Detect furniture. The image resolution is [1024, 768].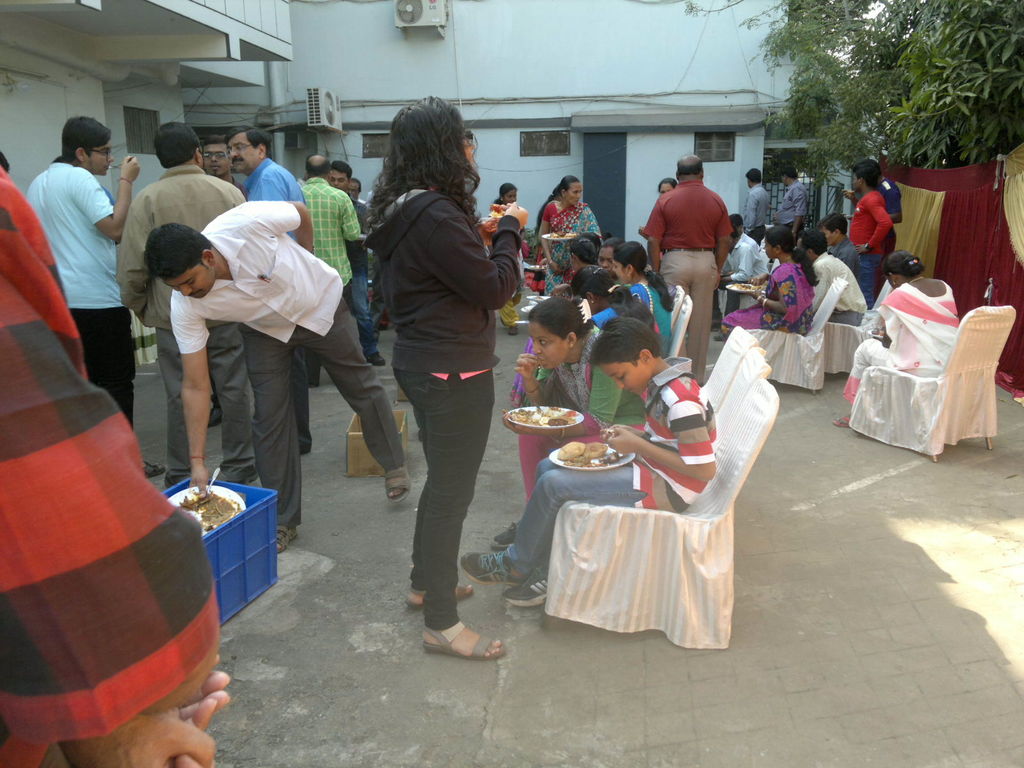
{"x1": 754, "y1": 276, "x2": 851, "y2": 389}.
